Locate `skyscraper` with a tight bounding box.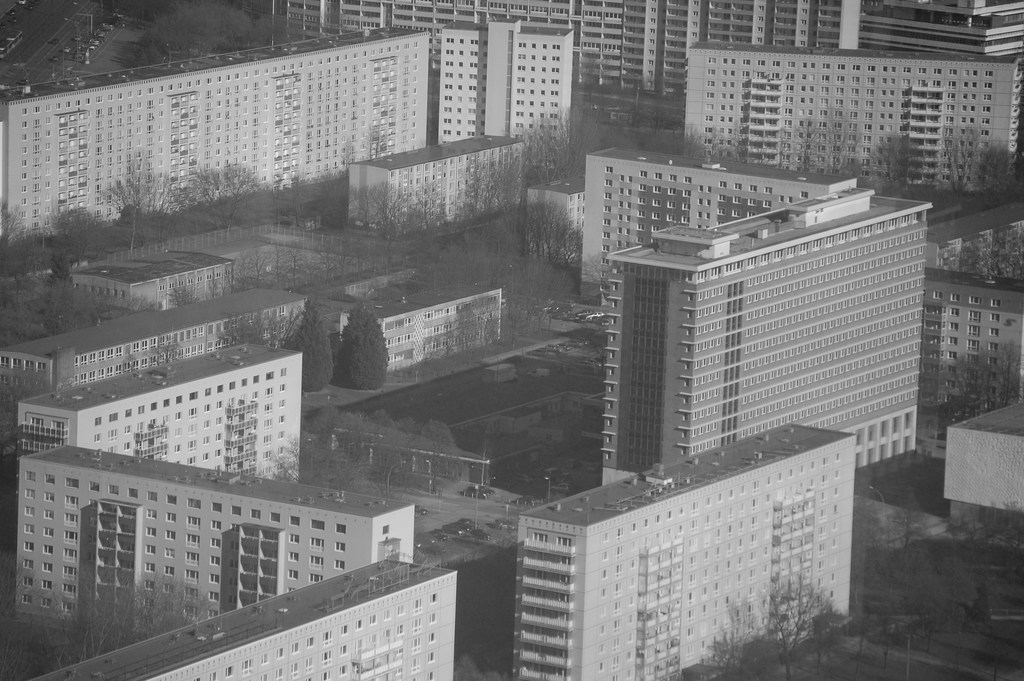
[490,22,524,144].
